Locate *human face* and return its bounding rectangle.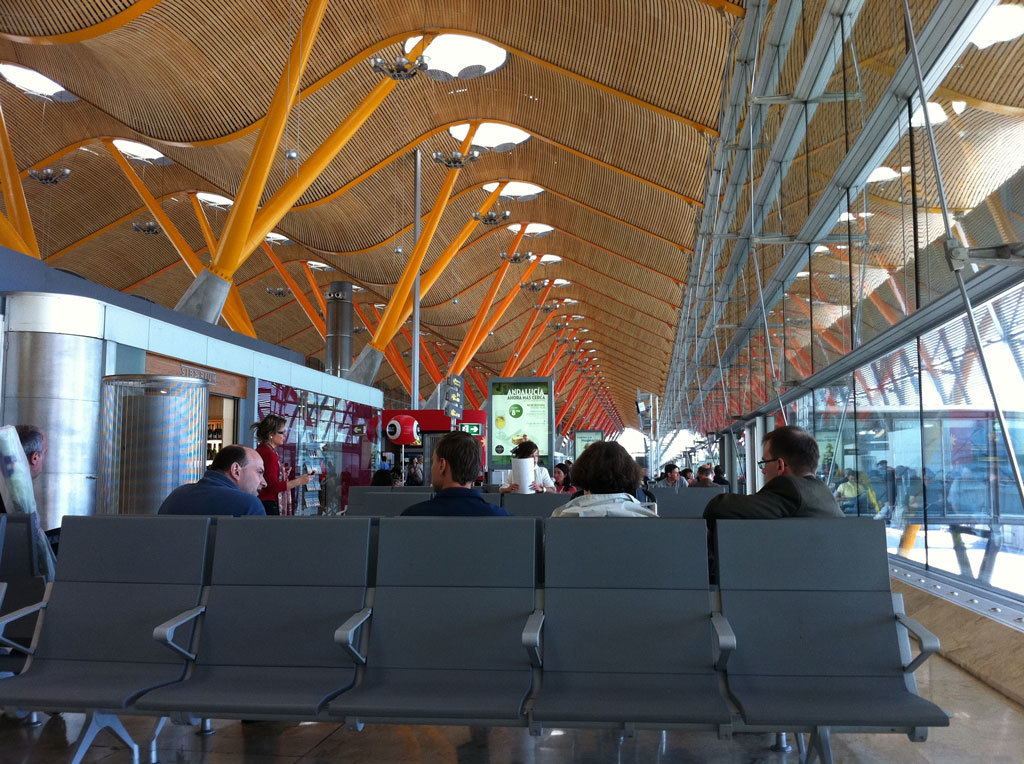
763,446,773,477.
